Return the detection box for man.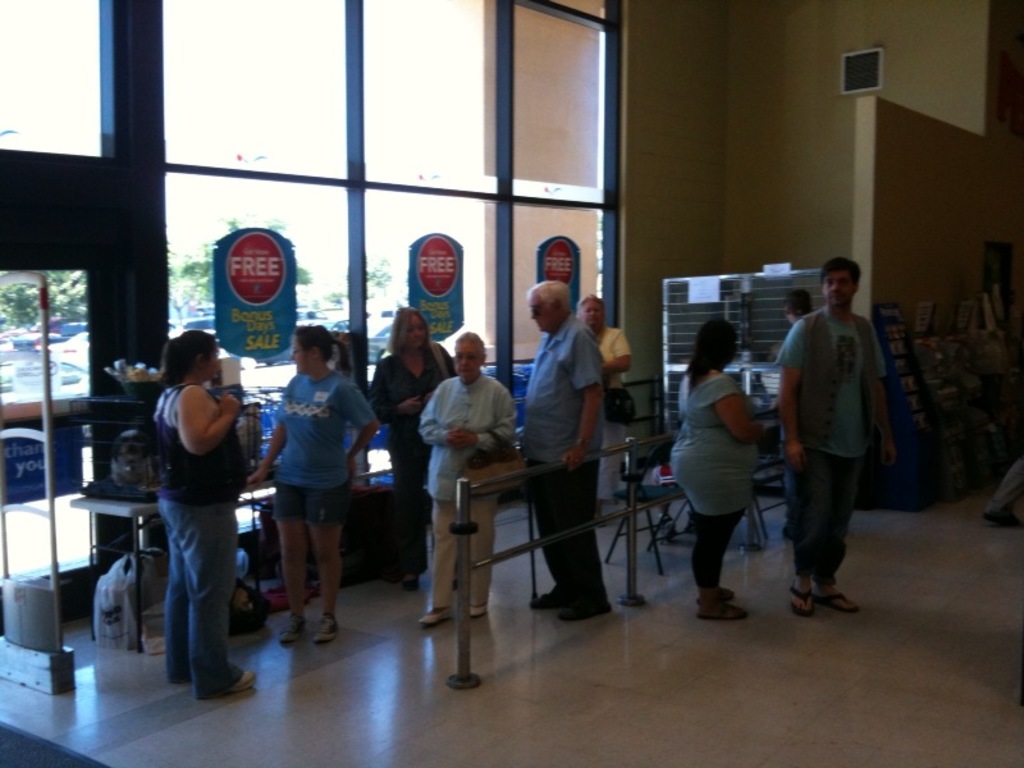
rect(781, 268, 901, 616).
